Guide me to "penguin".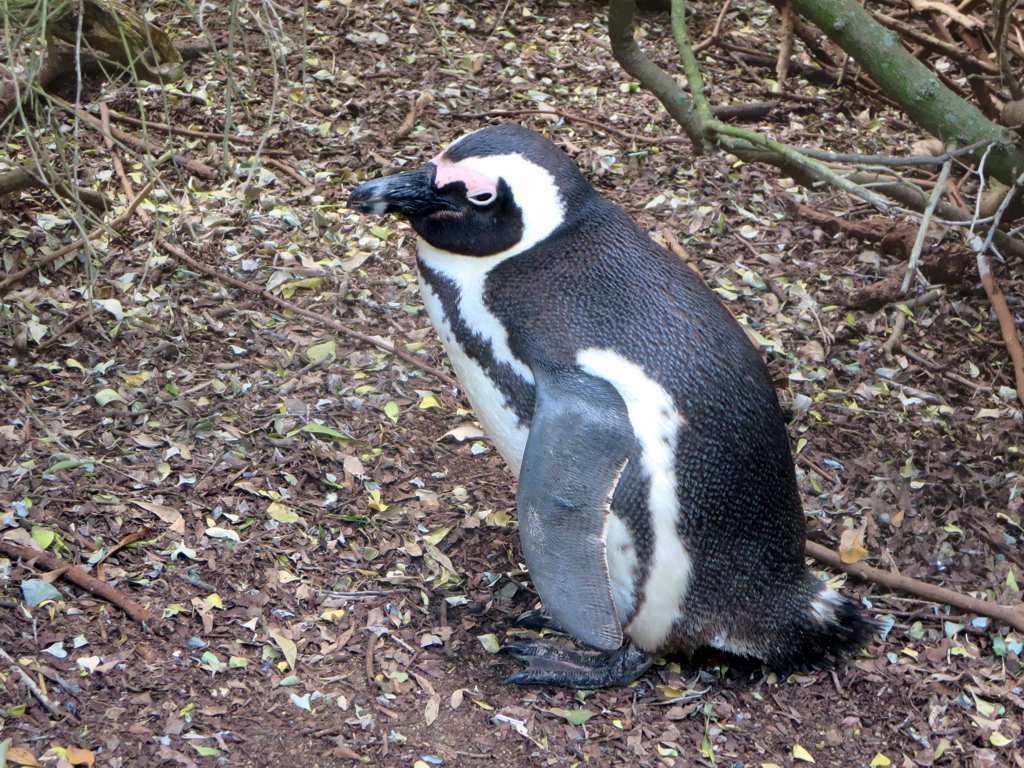
Guidance: l=333, t=138, r=870, b=692.
